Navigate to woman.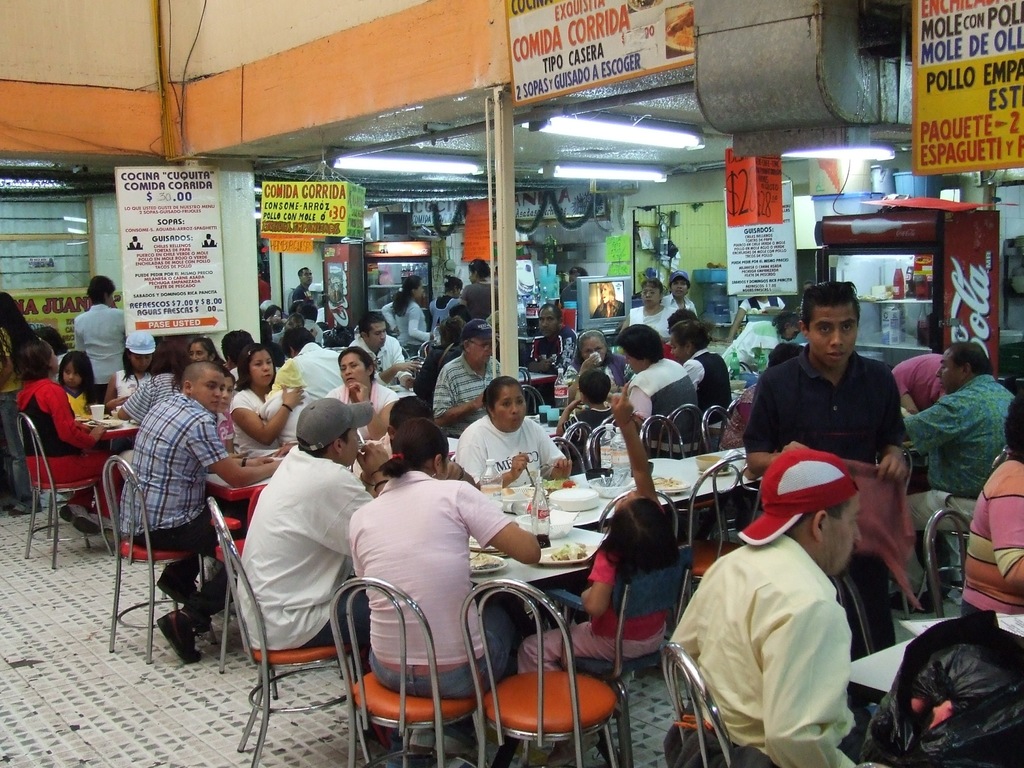
Navigation target: [325, 350, 399, 439].
